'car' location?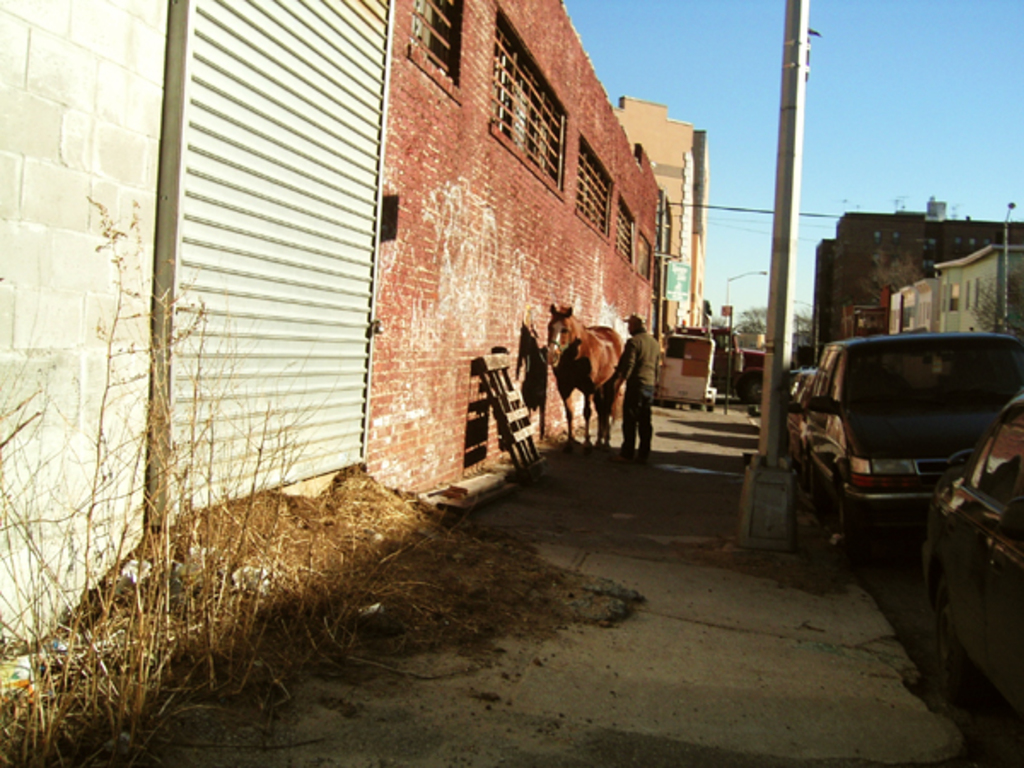
rect(780, 329, 1022, 558)
